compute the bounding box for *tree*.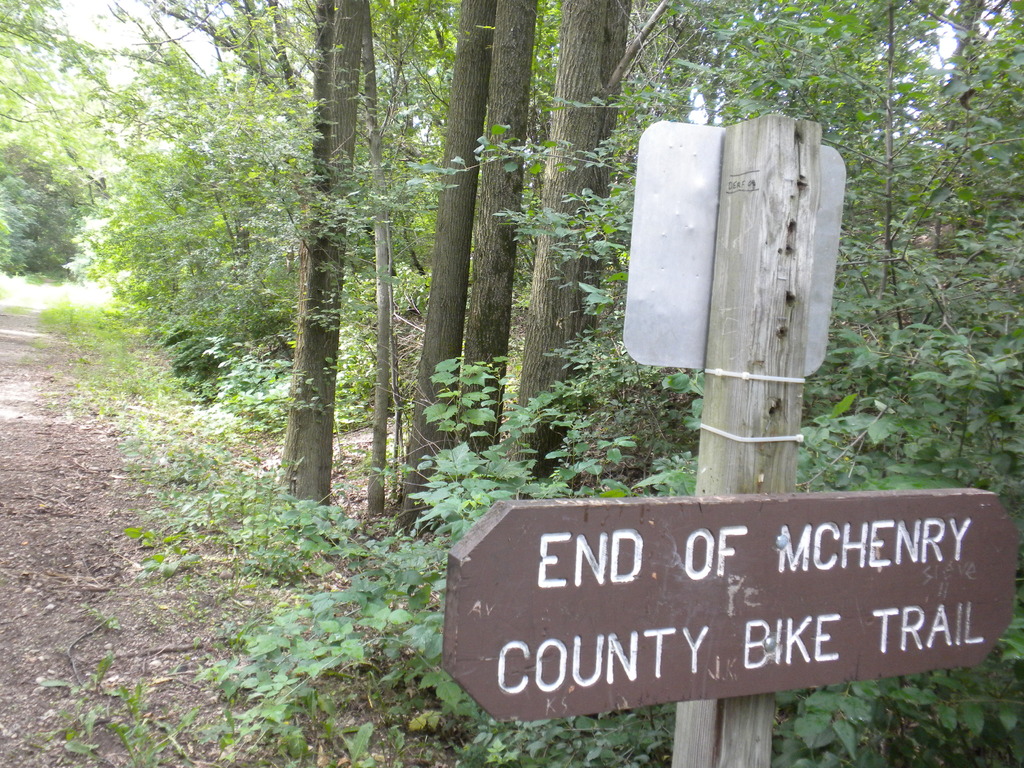
bbox(520, 0, 673, 497).
